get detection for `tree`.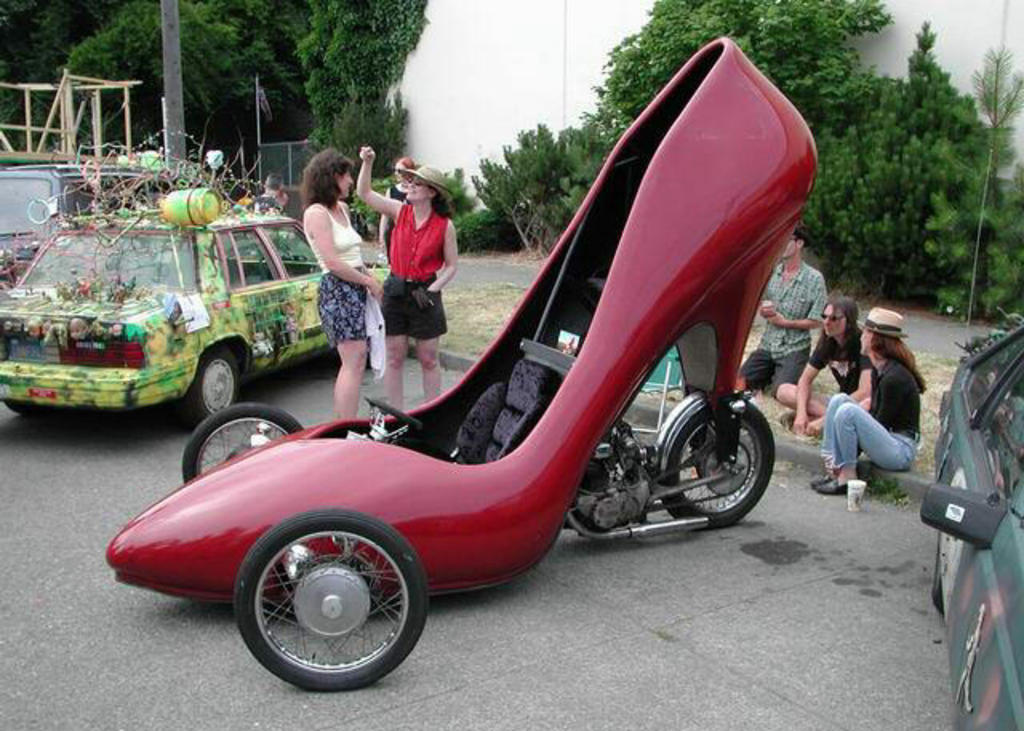
Detection: [912, 46, 1022, 322].
